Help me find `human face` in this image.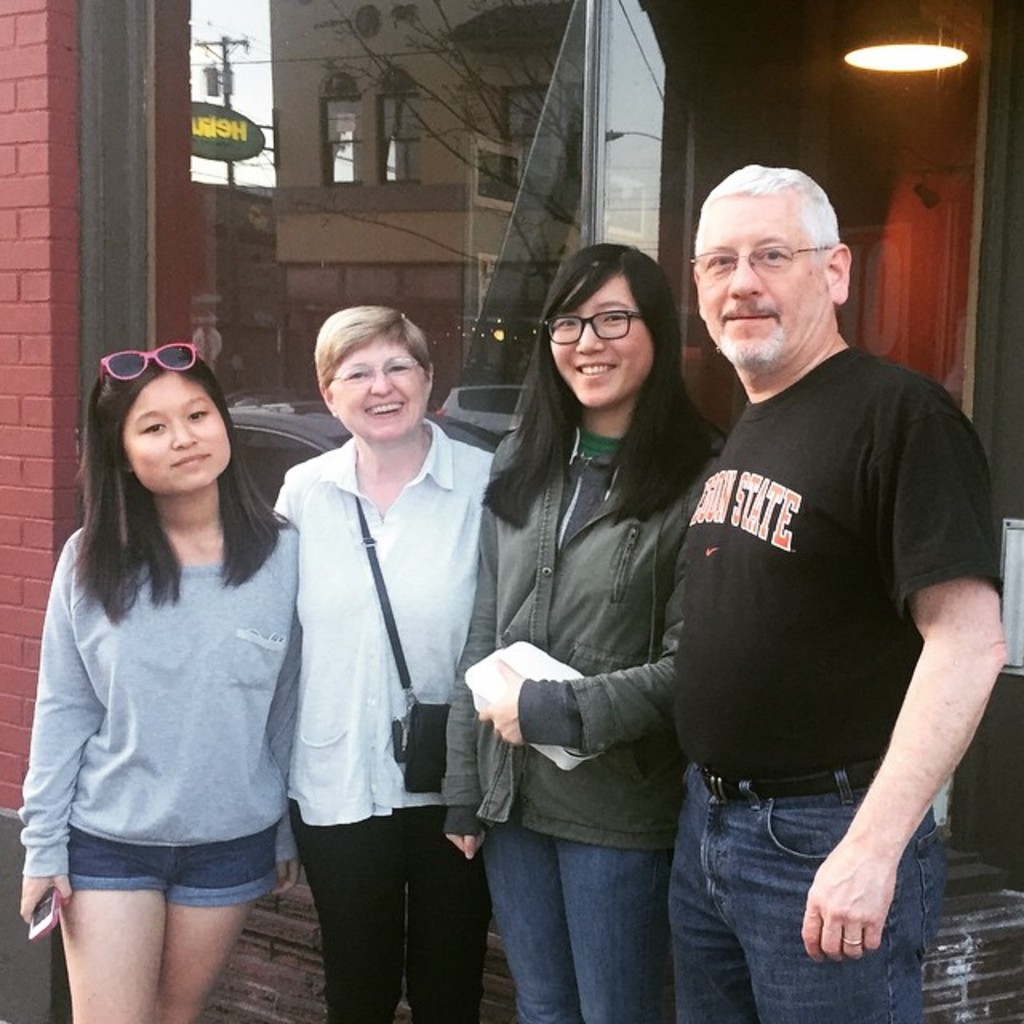
Found it: [x1=542, y1=275, x2=653, y2=410].
